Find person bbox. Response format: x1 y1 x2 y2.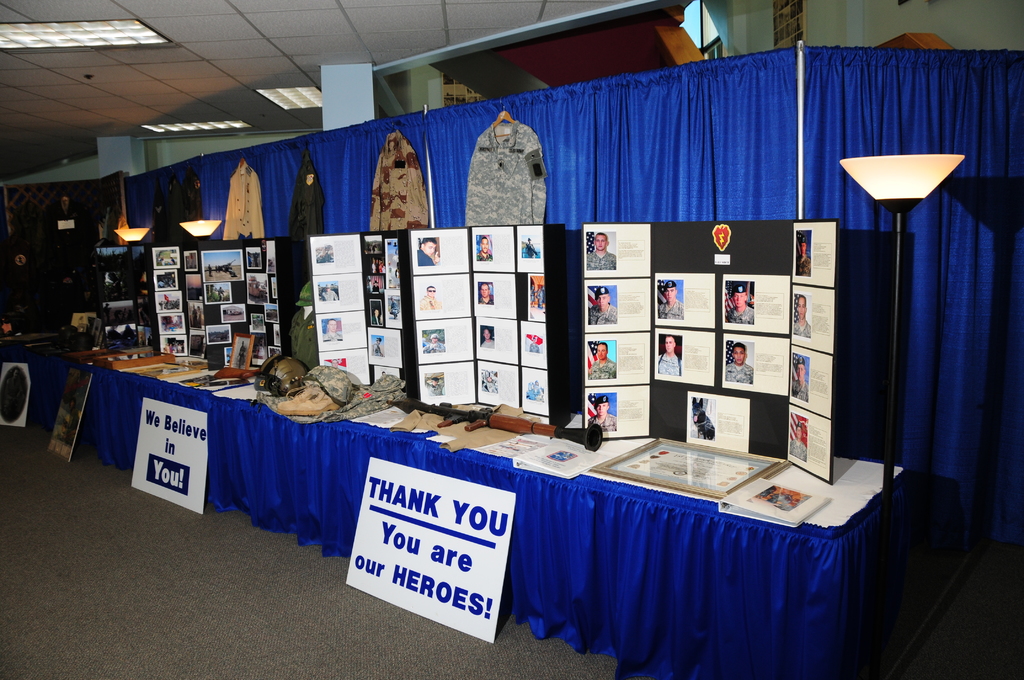
791 360 806 403.
